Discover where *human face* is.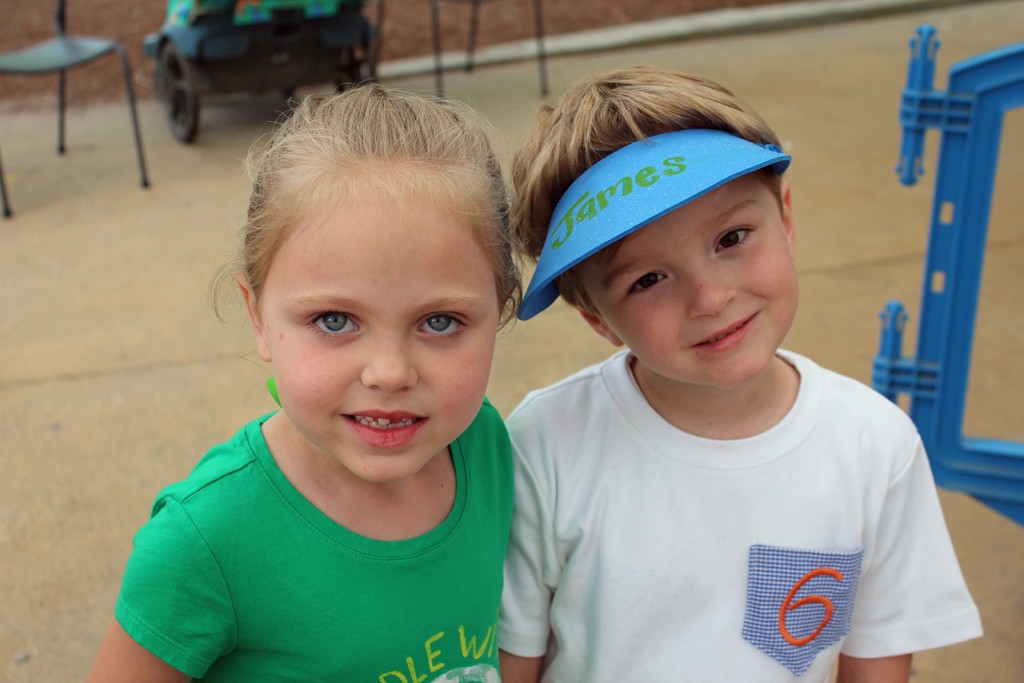
Discovered at [255, 166, 499, 481].
